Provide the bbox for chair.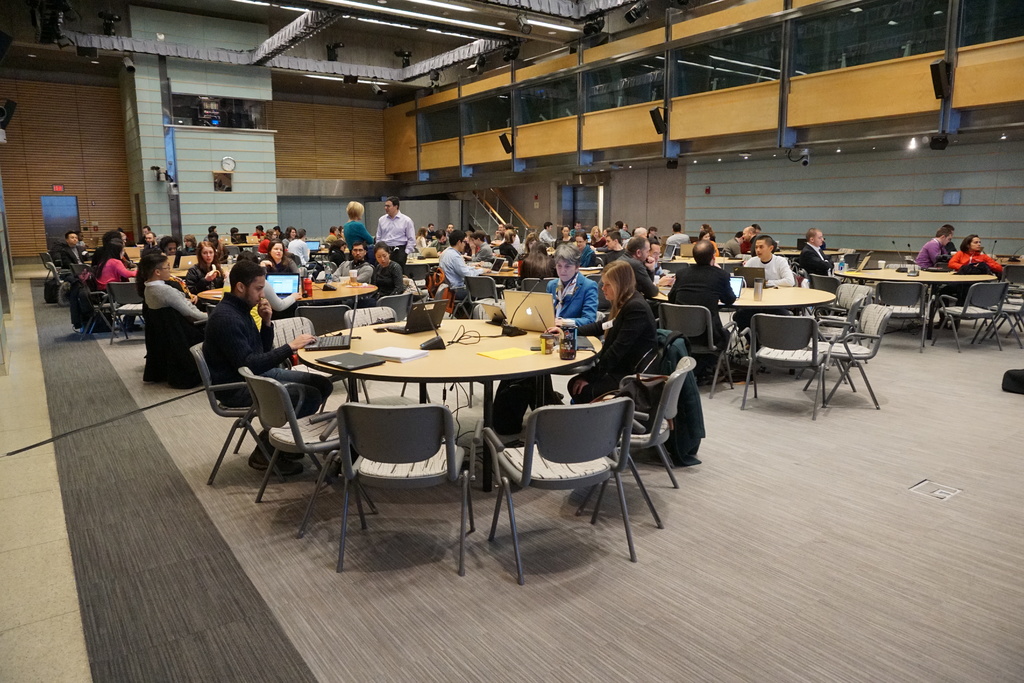
(x1=345, y1=300, x2=395, y2=331).
